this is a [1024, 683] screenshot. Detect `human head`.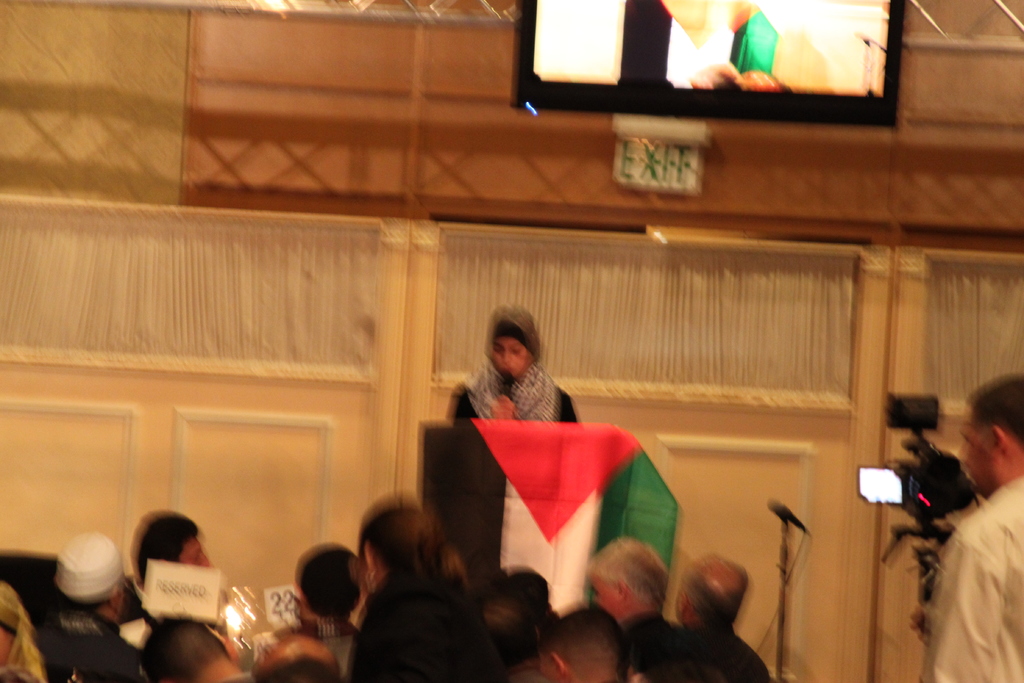
bbox=(29, 496, 767, 682).
